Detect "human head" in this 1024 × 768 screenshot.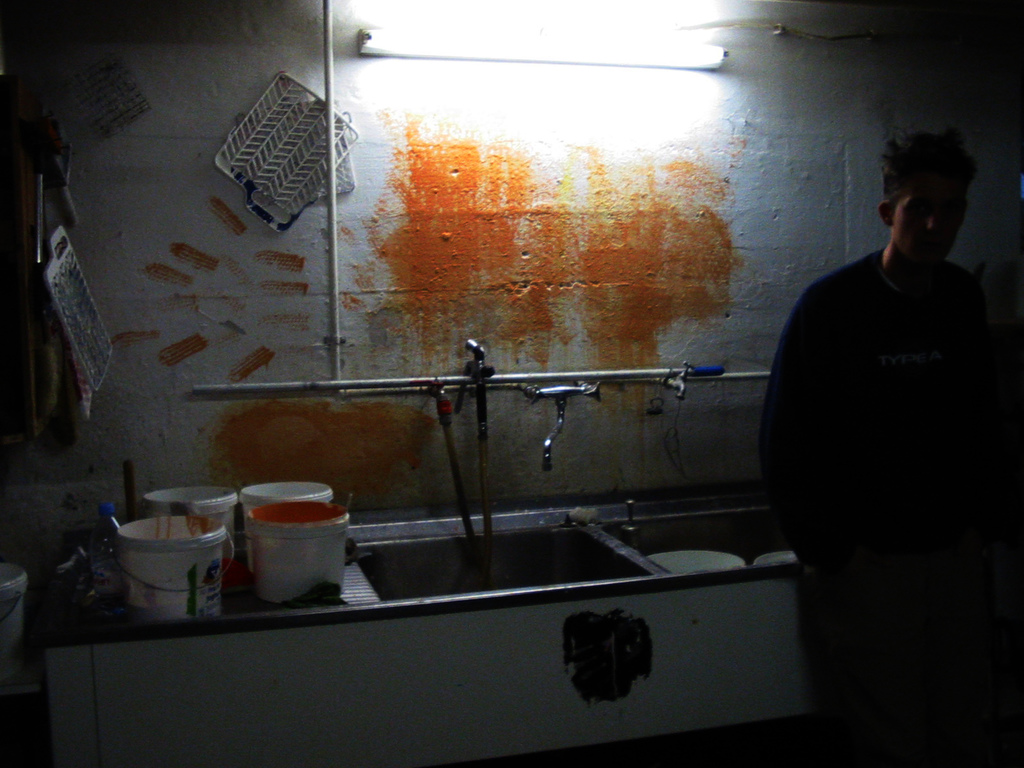
Detection: 872, 127, 988, 272.
